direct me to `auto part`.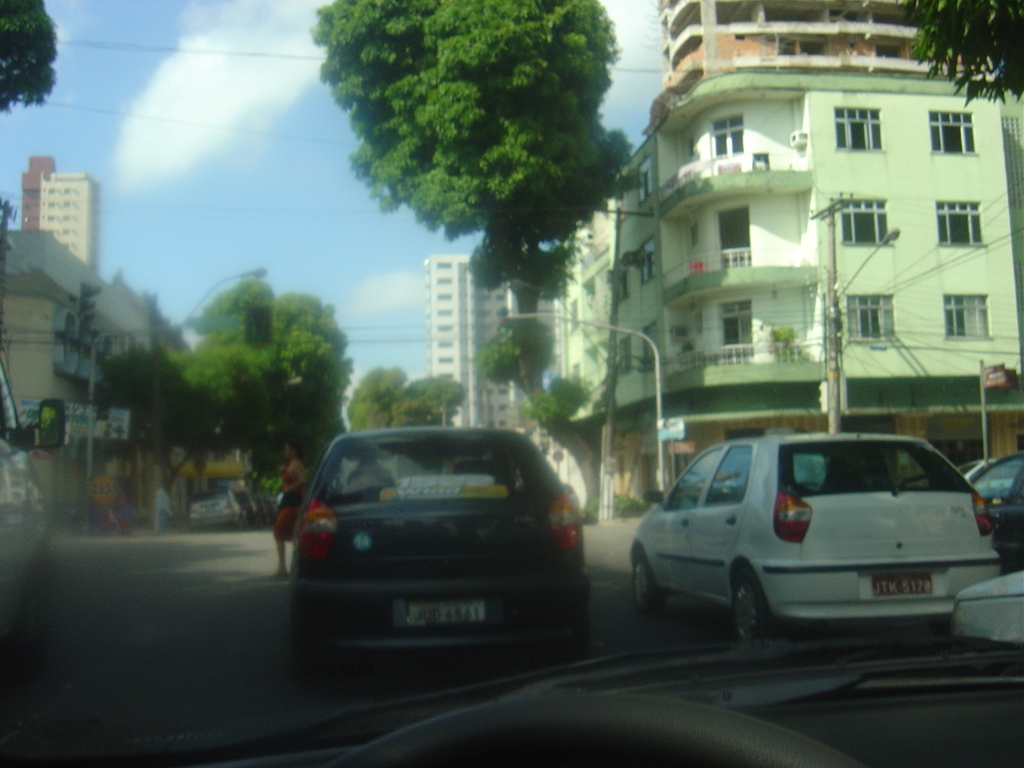
Direction: <region>727, 578, 764, 638</region>.
